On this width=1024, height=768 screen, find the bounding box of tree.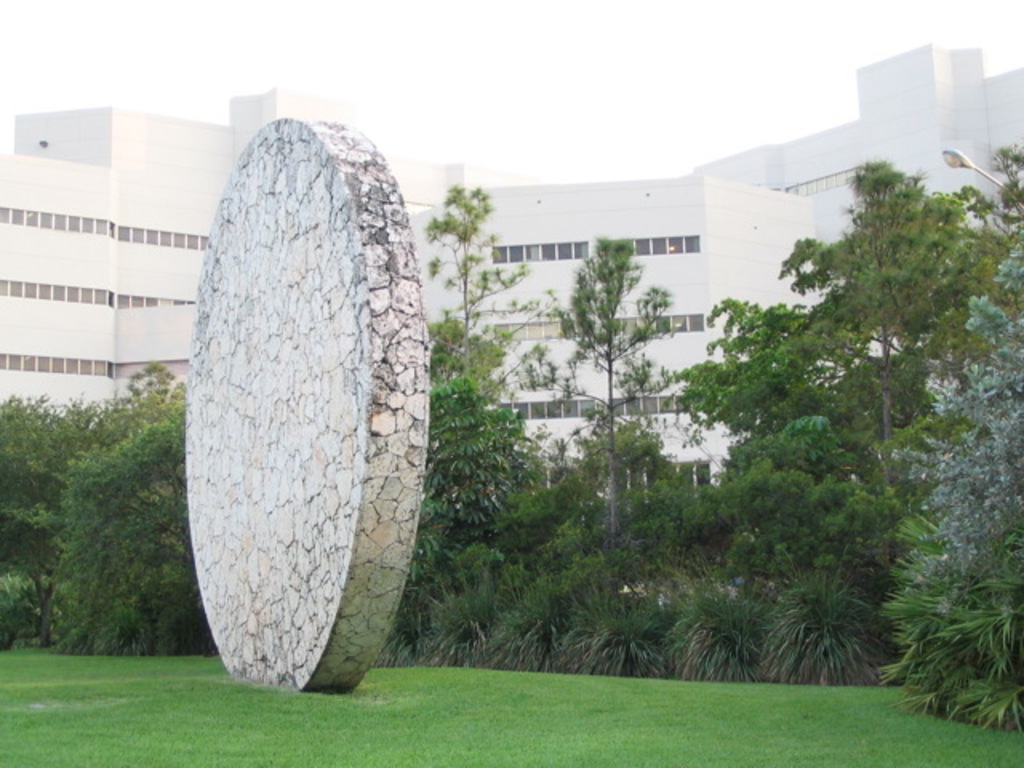
Bounding box: [541,205,694,550].
